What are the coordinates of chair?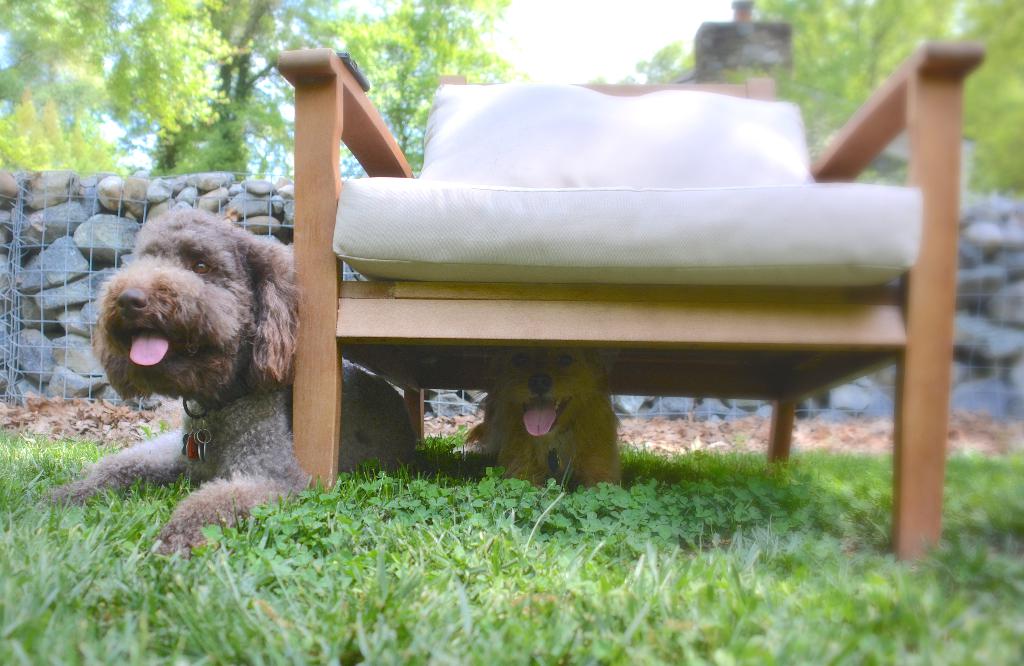
pyautogui.locateOnScreen(91, 45, 936, 545).
